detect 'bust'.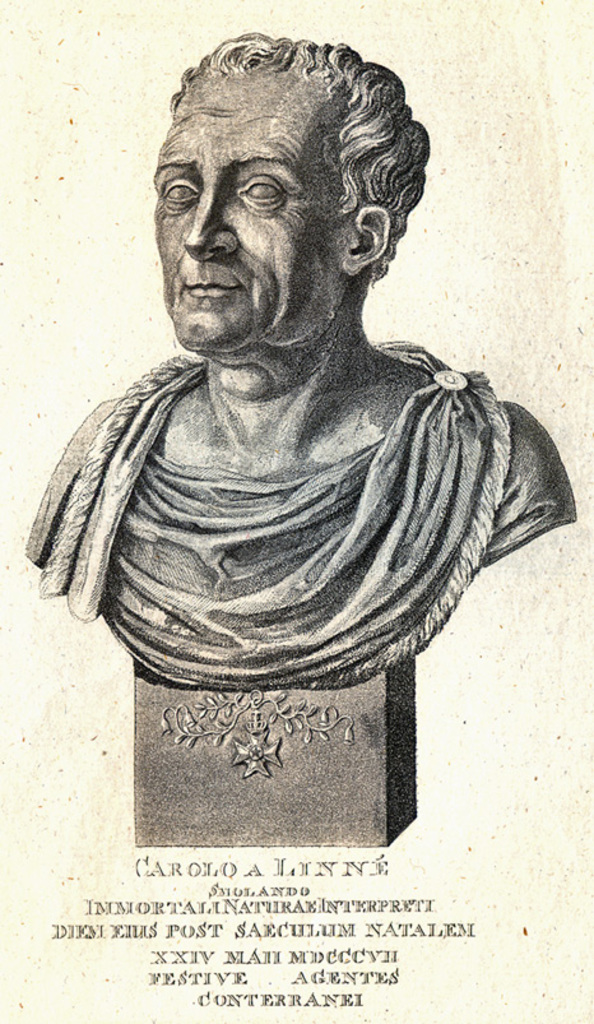
Detected at l=22, t=28, r=579, b=692.
